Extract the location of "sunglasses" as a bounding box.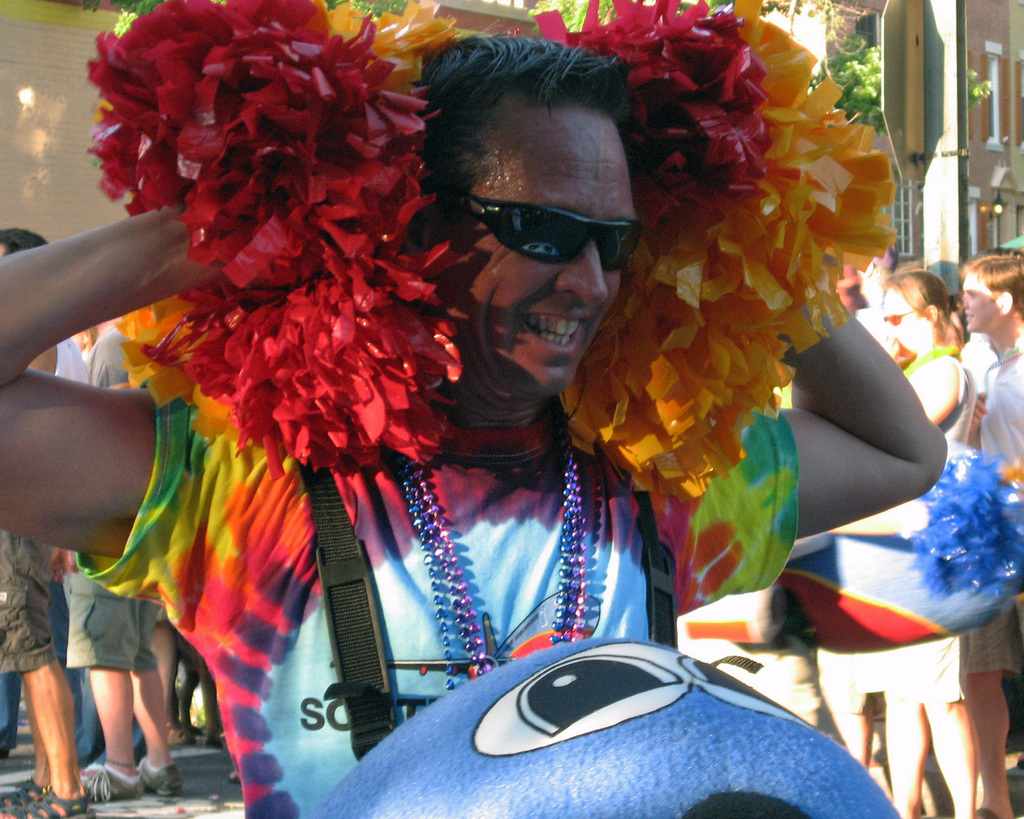
(left=881, top=308, right=914, bottom=324).
